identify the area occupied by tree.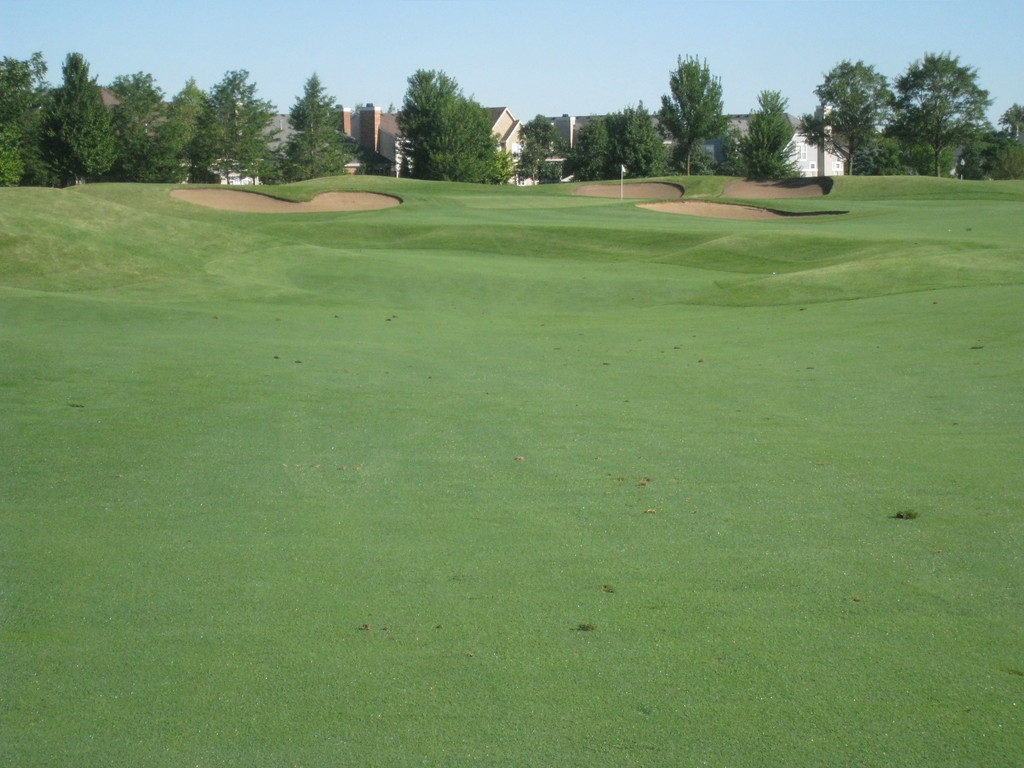
Area: bbox(511, 143, 538, 187).
